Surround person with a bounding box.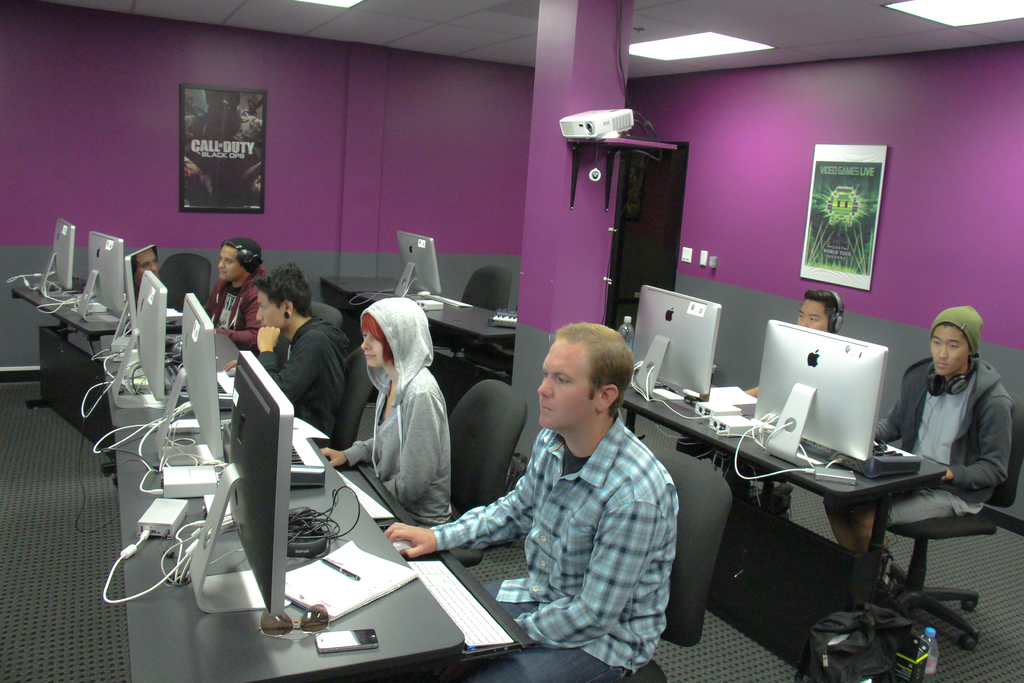
(740,283,848,397).
